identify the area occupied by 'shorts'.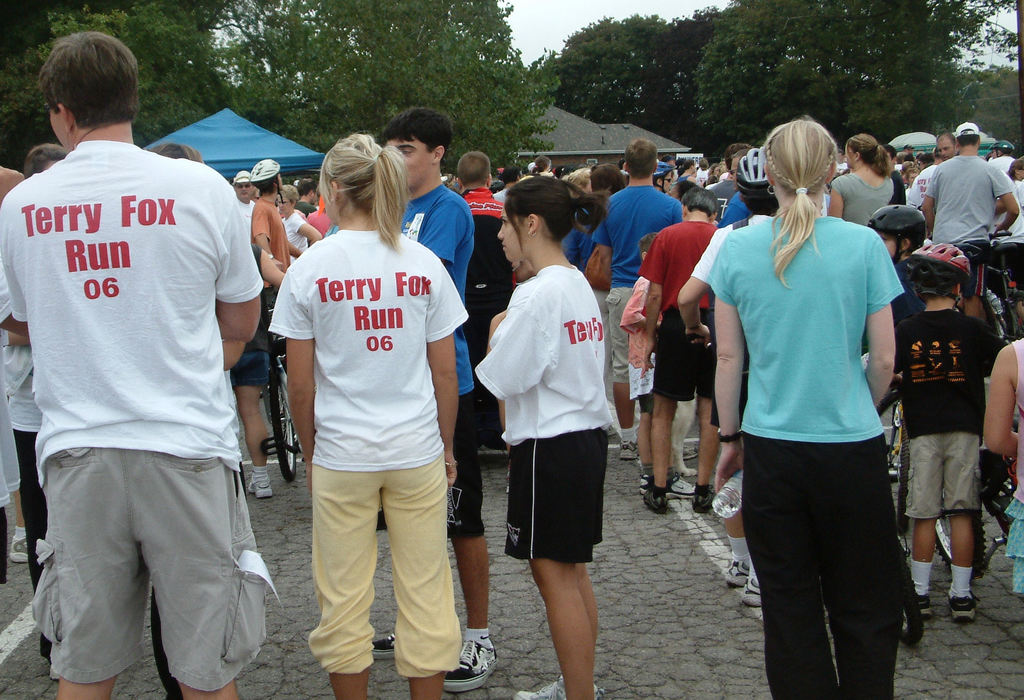
Area: box=[902, 431, 980, 516].
